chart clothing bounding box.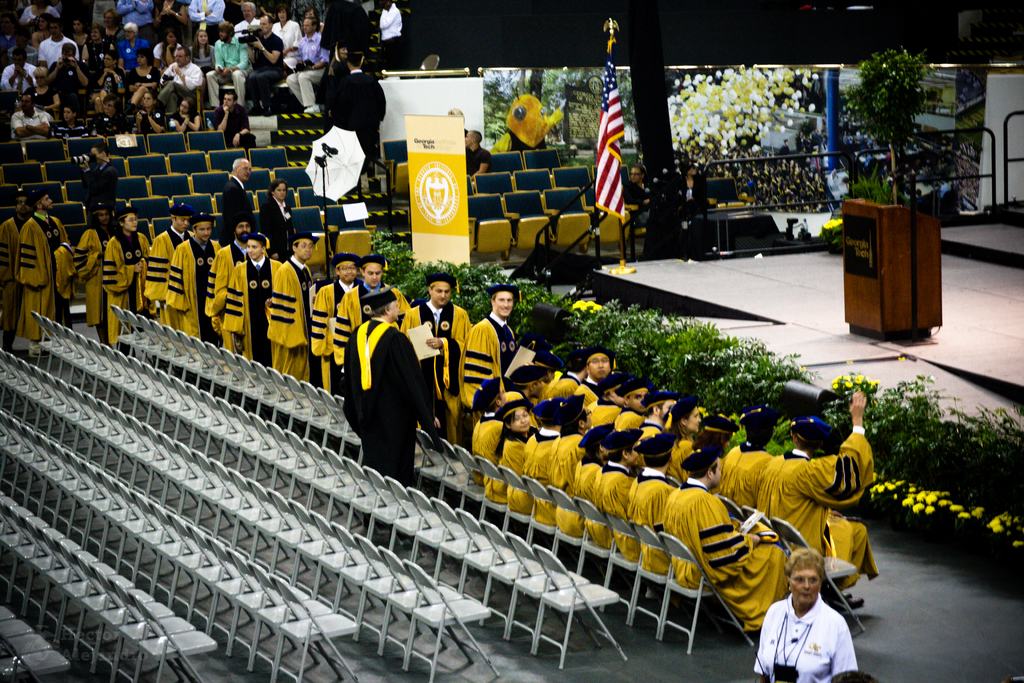
Charted: {"left": 625, "top": 471, "right": 675, "bottom": 579}.
